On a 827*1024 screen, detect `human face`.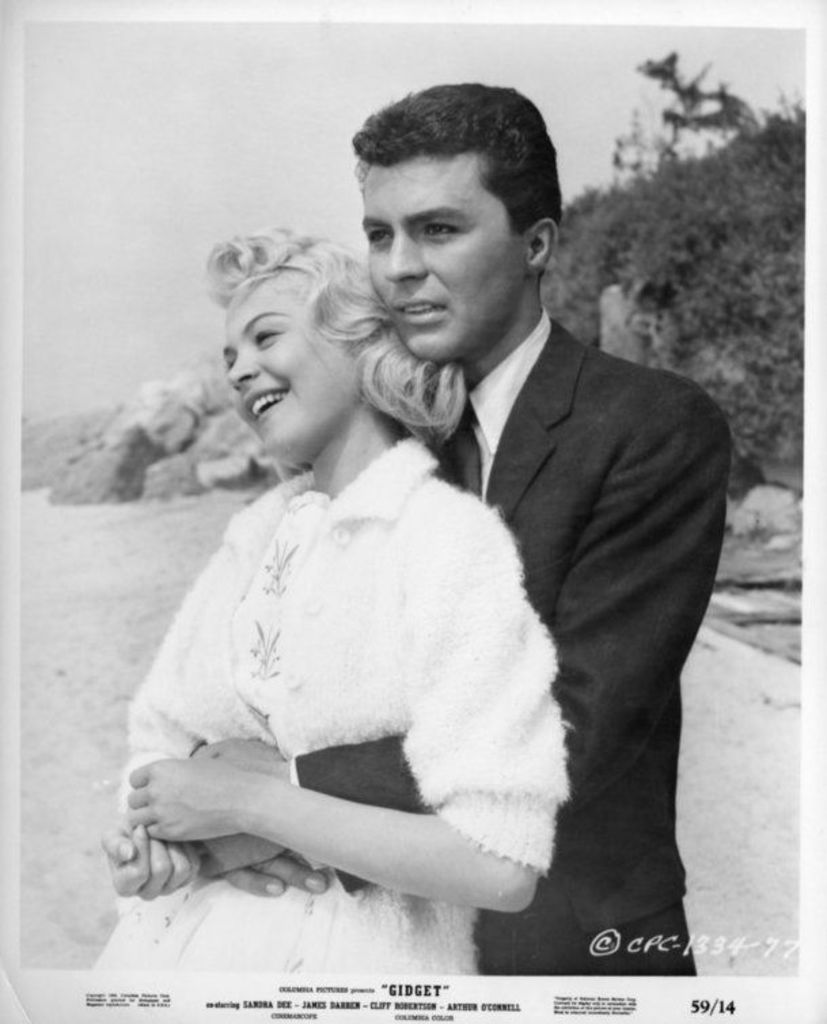
361/160/517/359.
